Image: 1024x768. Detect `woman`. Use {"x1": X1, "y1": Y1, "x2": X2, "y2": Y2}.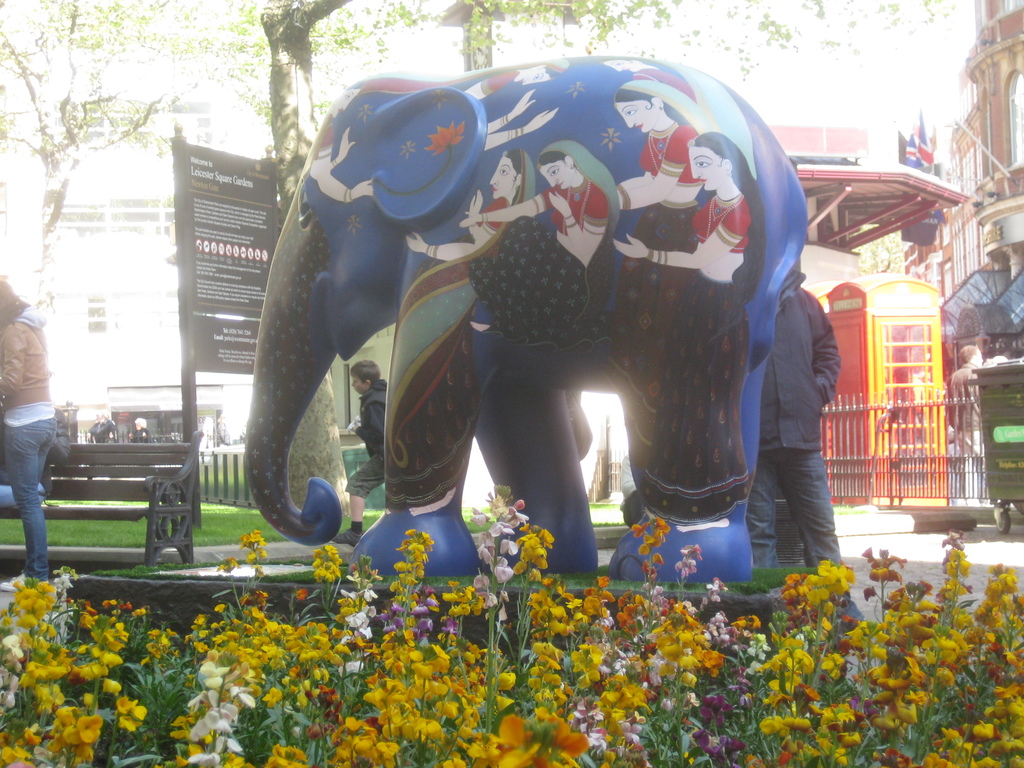
{"x1": 0, "y1": 285, "x2": 59, "y2": 589}.
